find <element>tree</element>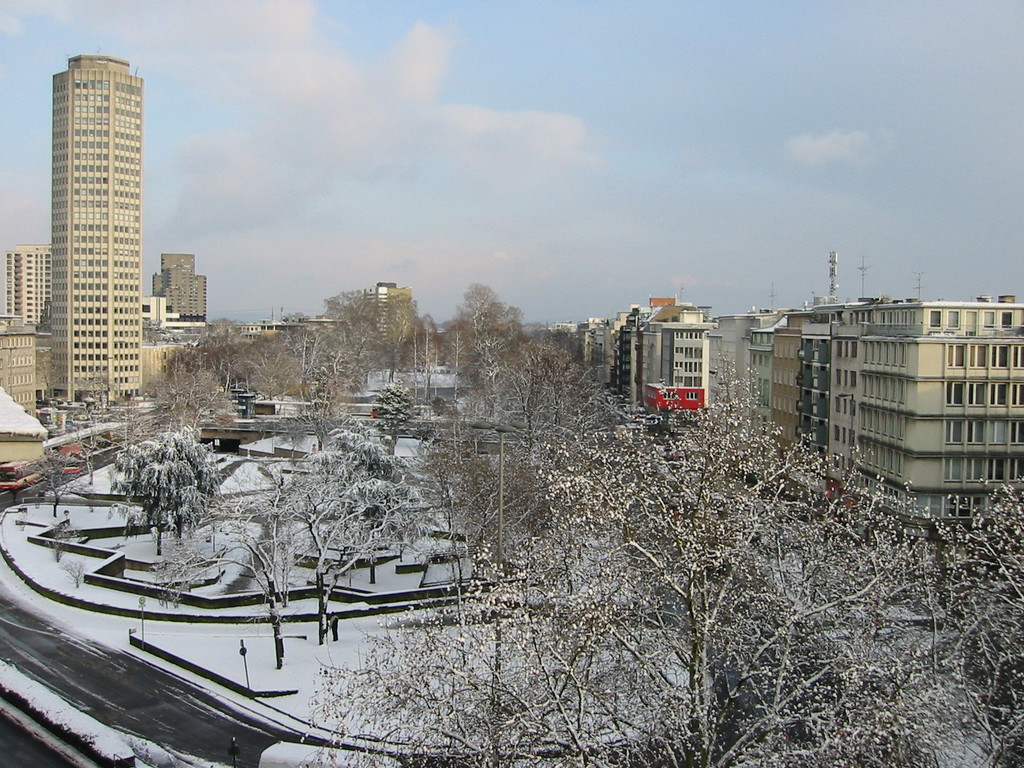
Rect(159, 325, 314, 418)
